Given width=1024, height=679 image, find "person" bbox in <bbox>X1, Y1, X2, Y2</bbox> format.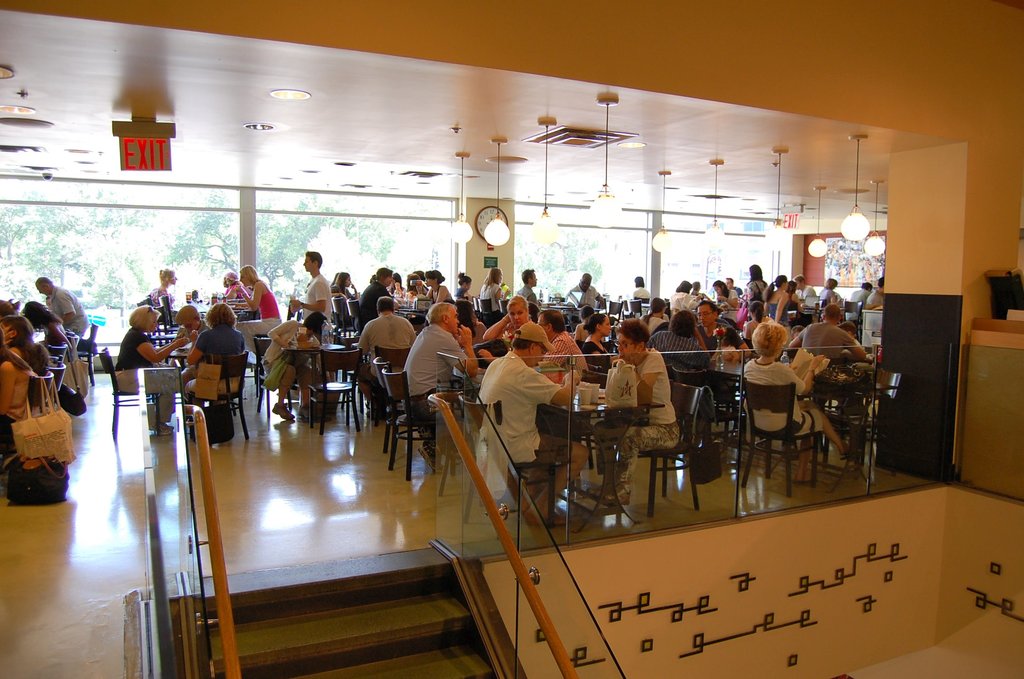
<bbox>861, 276, 884, 309</bbox>.
